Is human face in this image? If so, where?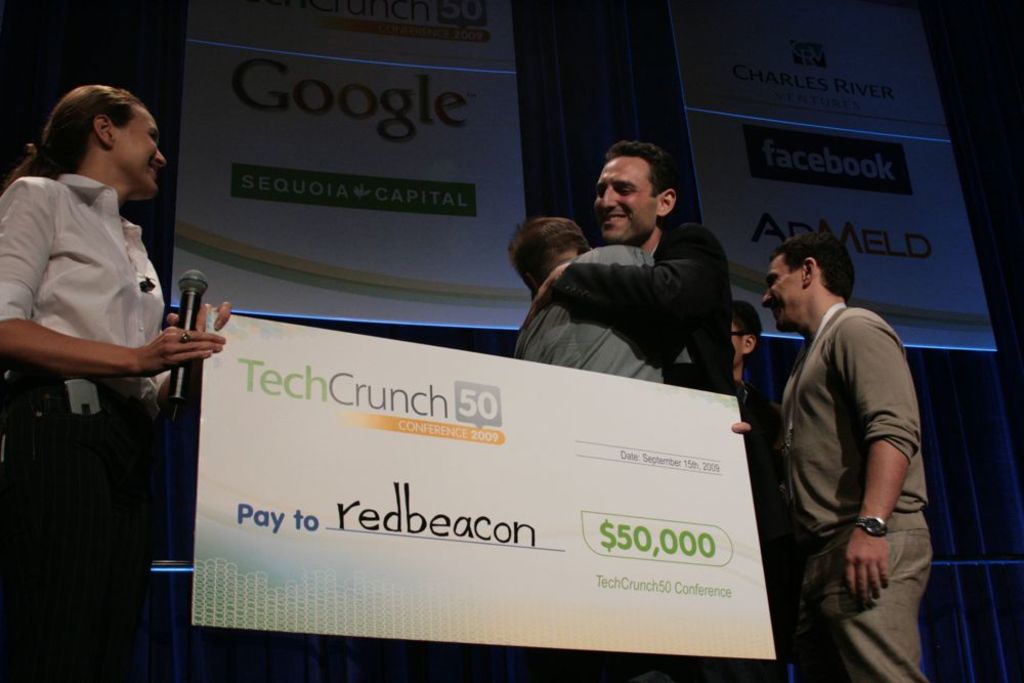
Yes, at (left=115, top=101, right=168, bottom=198).
